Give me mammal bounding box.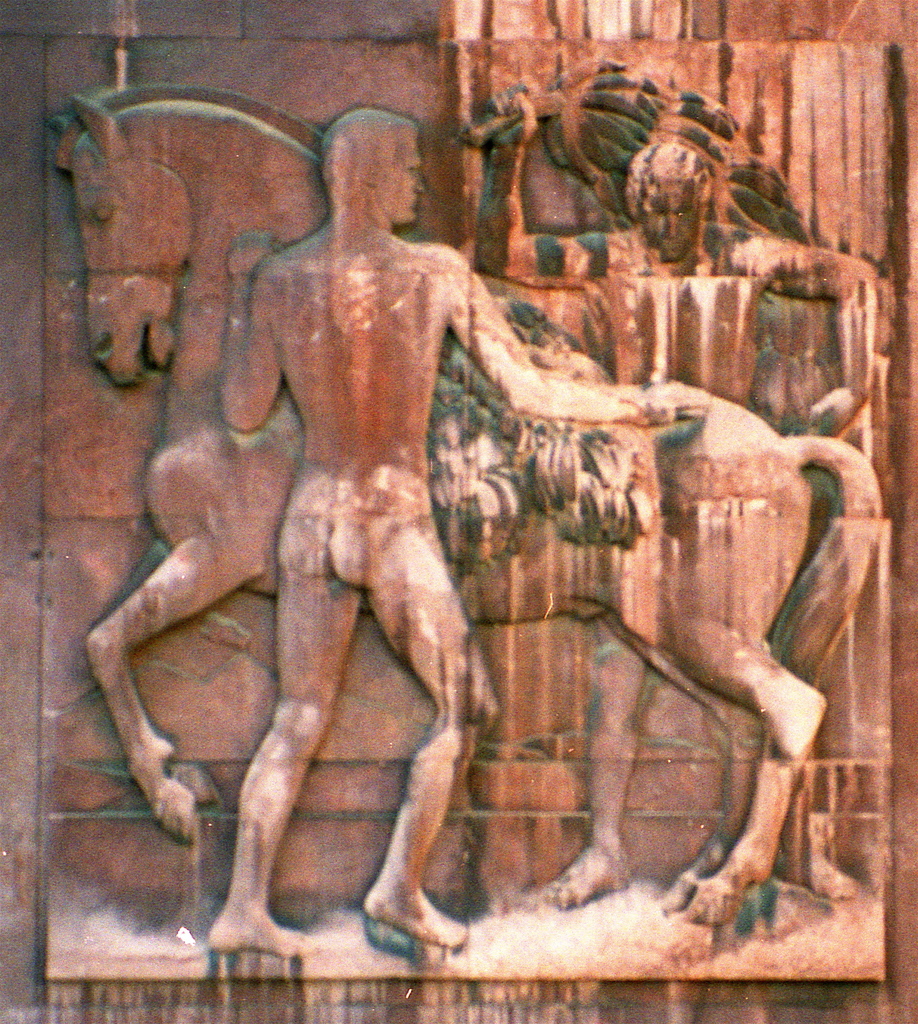
bbox=[470, 85, 887, 897].
